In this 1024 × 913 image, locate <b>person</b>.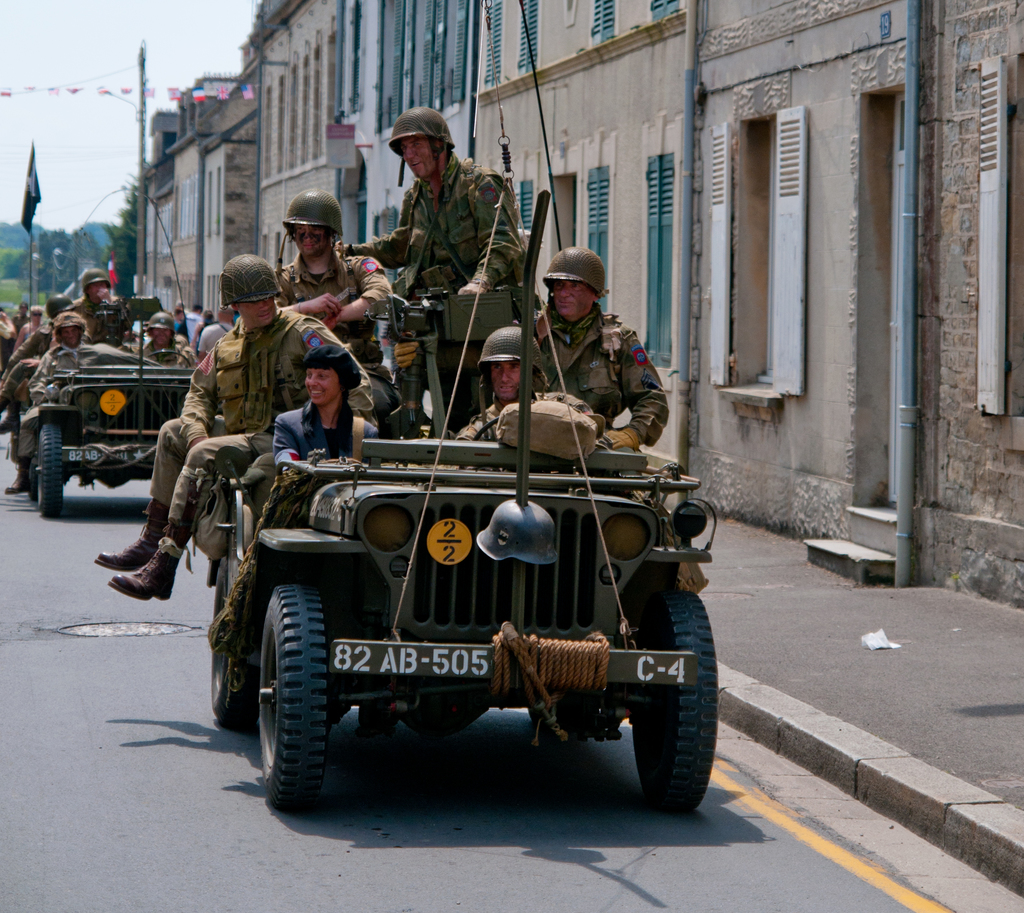
Bounding box: (left=509, top=234, right=675, bottom=457).
